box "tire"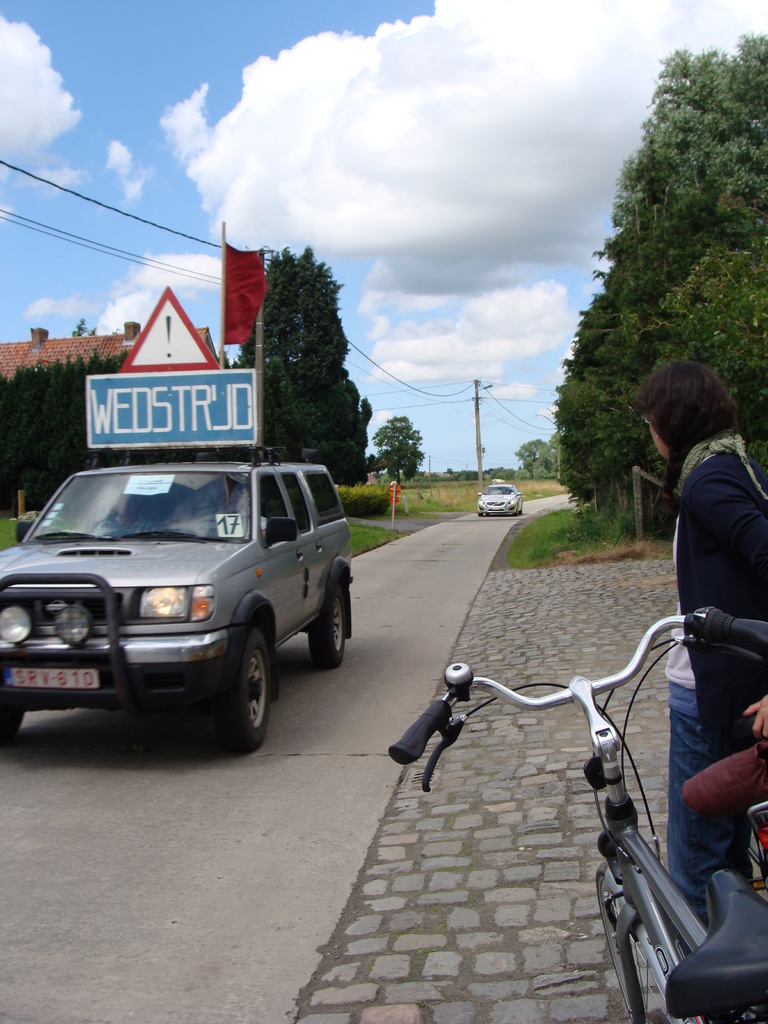
[x1=596, y1=865, x2=683, y2=1023]
